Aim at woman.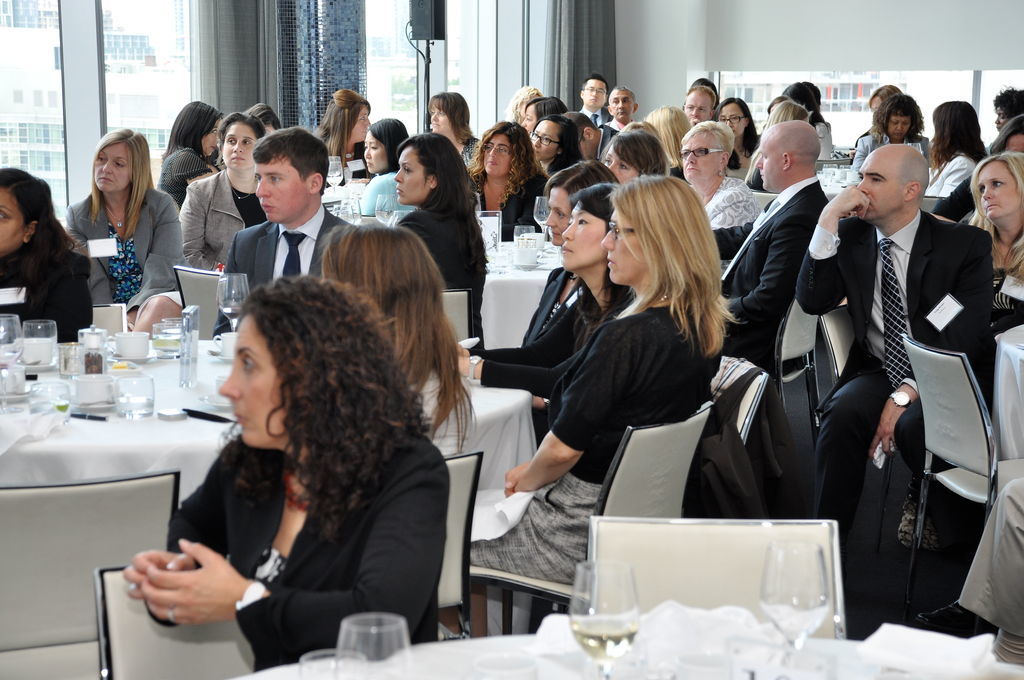
Aimed at 439,172,734,637.
